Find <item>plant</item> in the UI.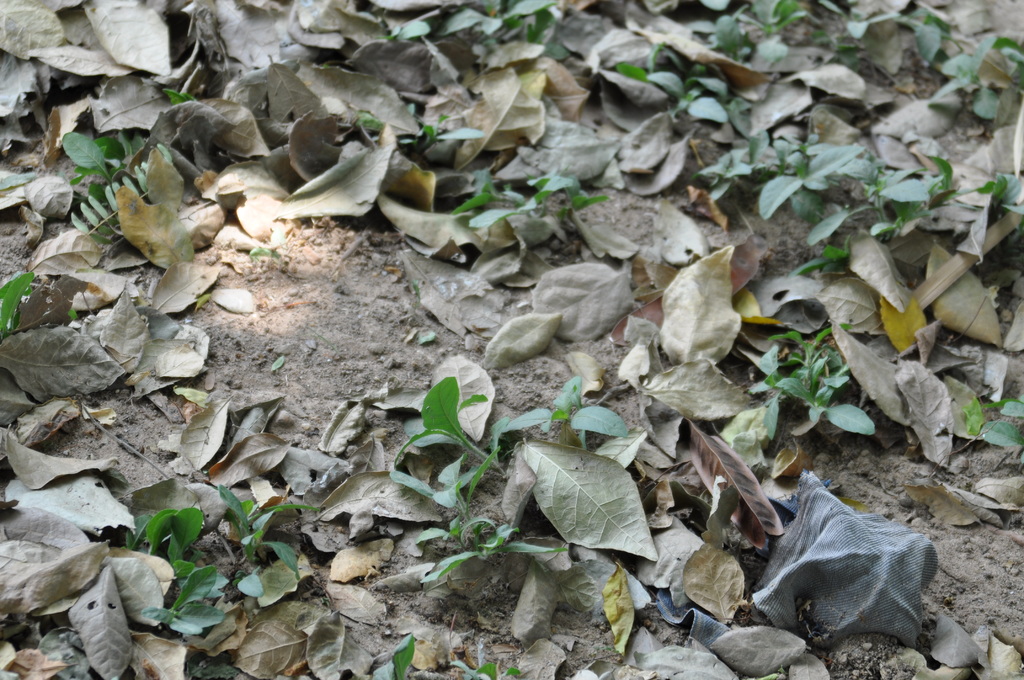
UI element at [0,270,40,334].
